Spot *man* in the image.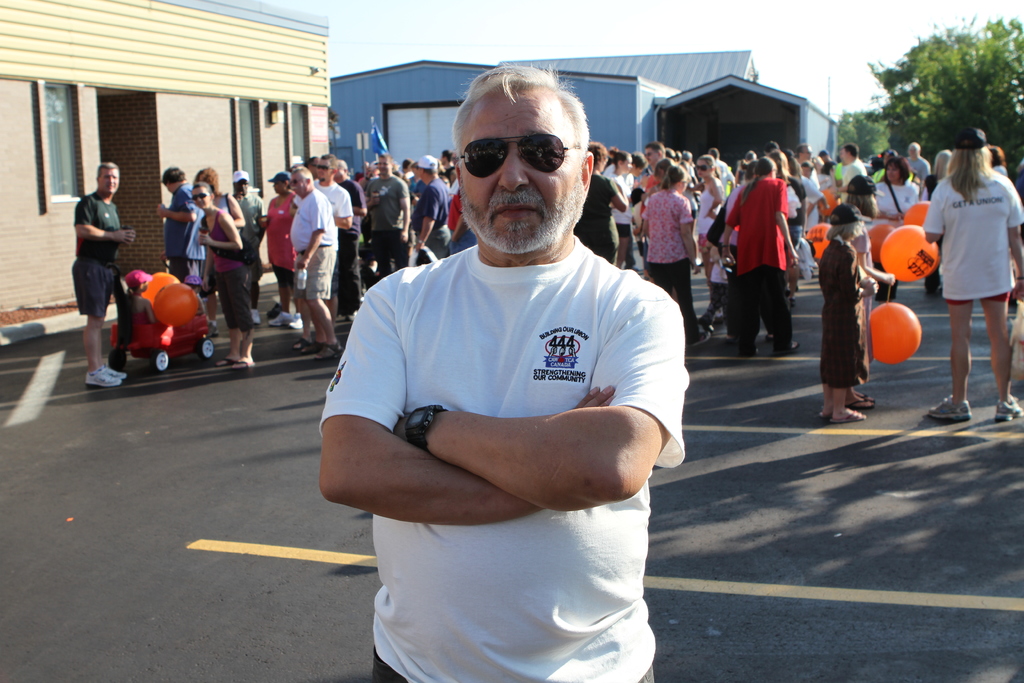
*man* found at box=[66, 159, 140, 390].
